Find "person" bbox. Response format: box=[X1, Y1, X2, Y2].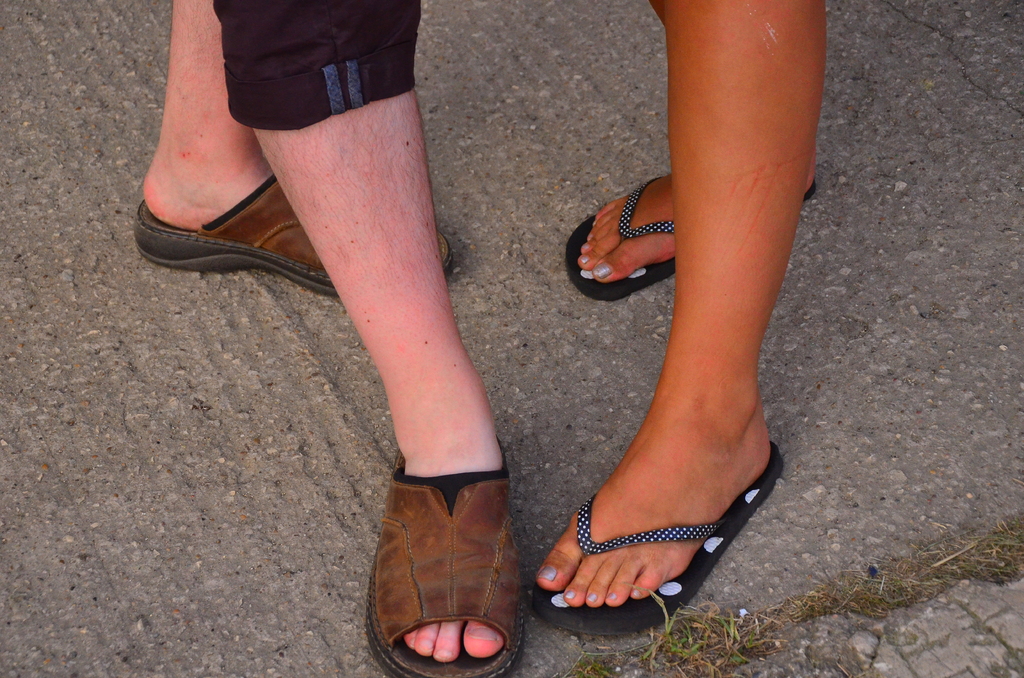
box=[530, 0, 825, 627].
